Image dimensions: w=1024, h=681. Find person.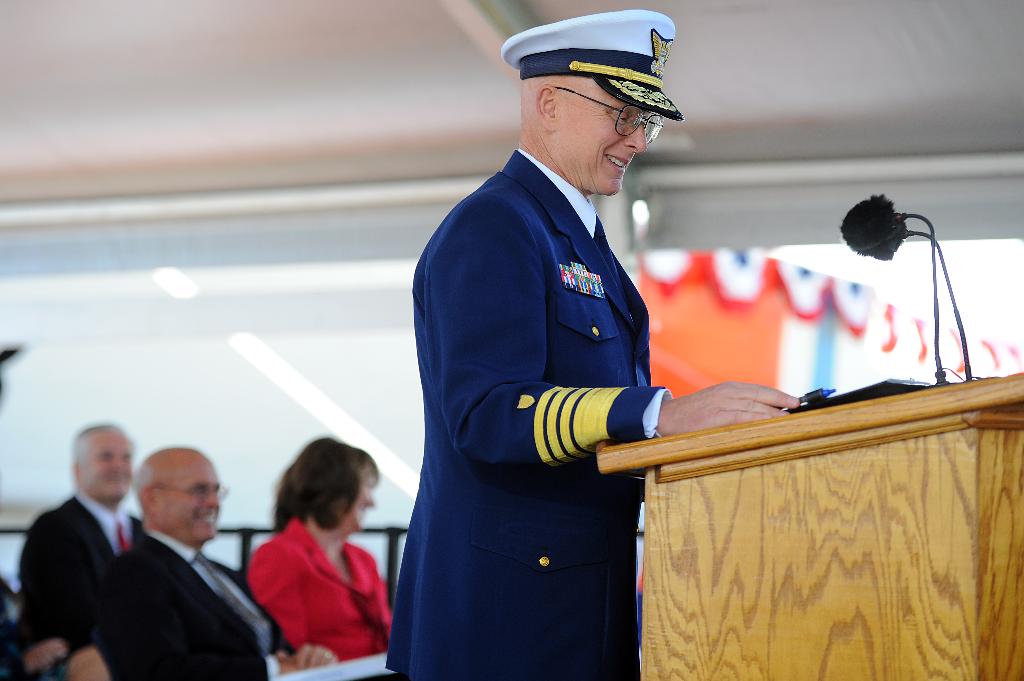
(15,417,144,680).
